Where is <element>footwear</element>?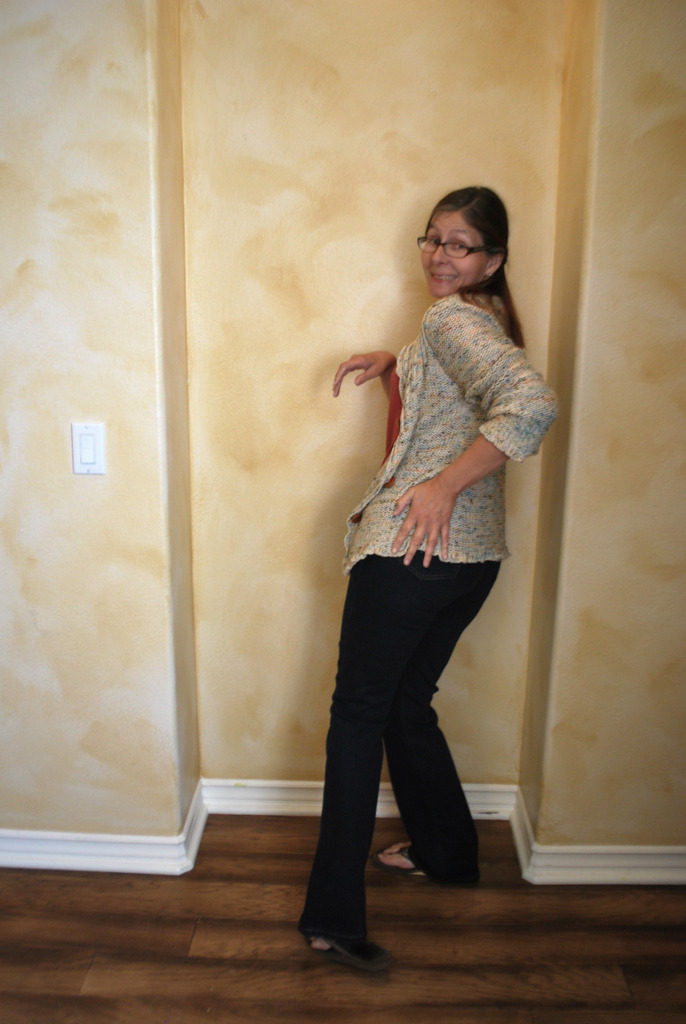
<bbox>306, 892, 386, 969</bbox>.
